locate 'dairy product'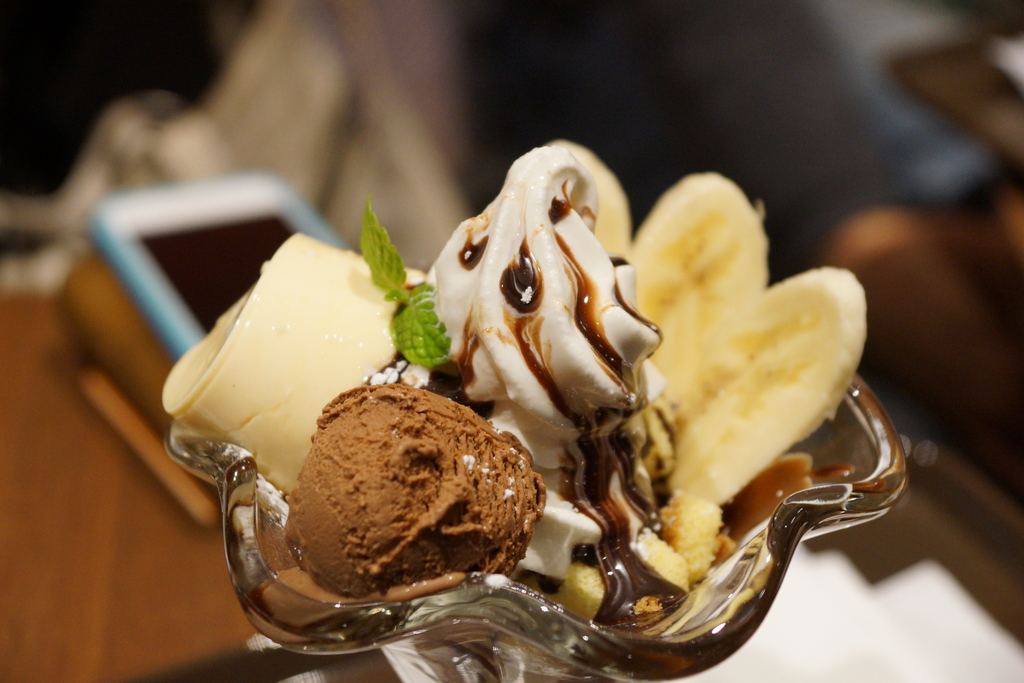
<bbox>152, 250, 439, 488</bbox>
